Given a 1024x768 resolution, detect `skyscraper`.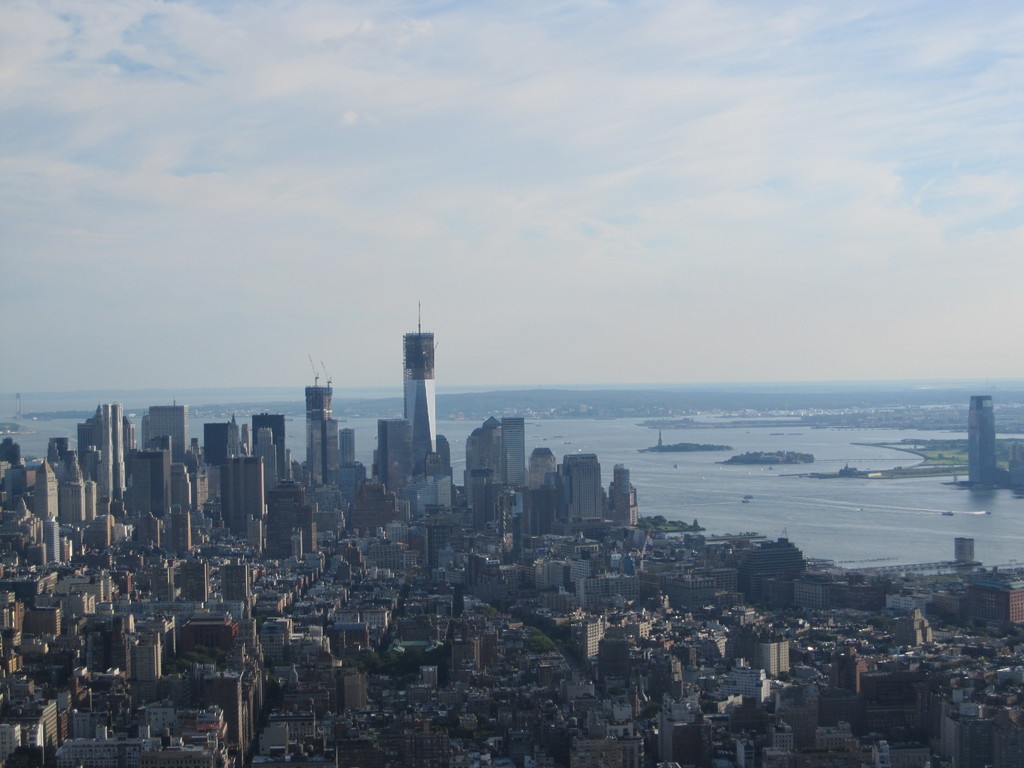
bbox=(399, 311, 437, 471).
